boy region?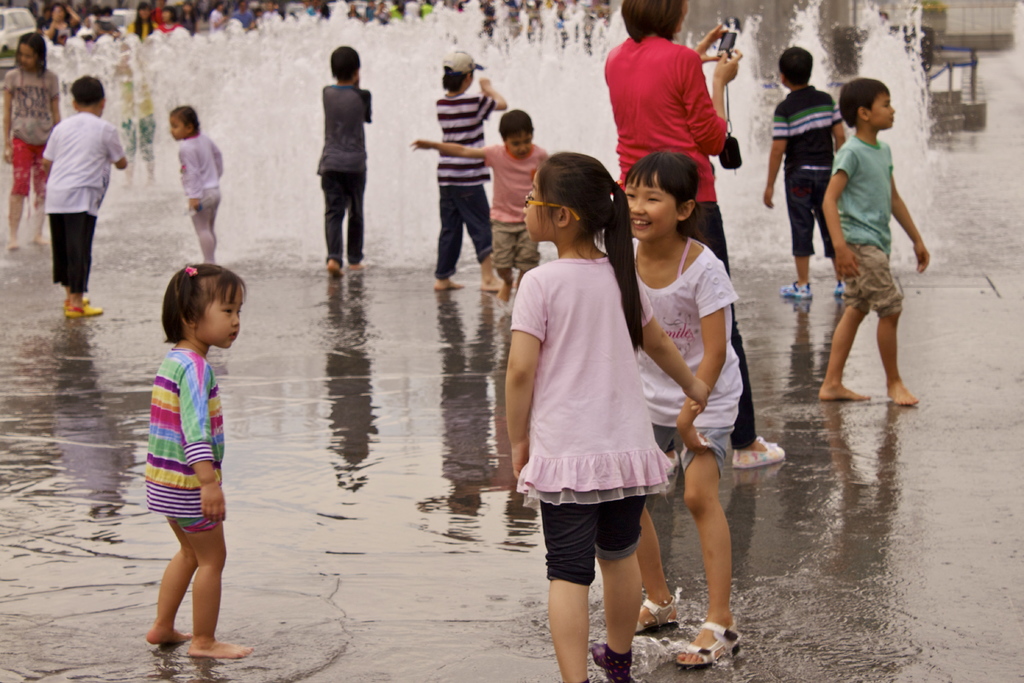
select_region(764, 49, 846, 297)
